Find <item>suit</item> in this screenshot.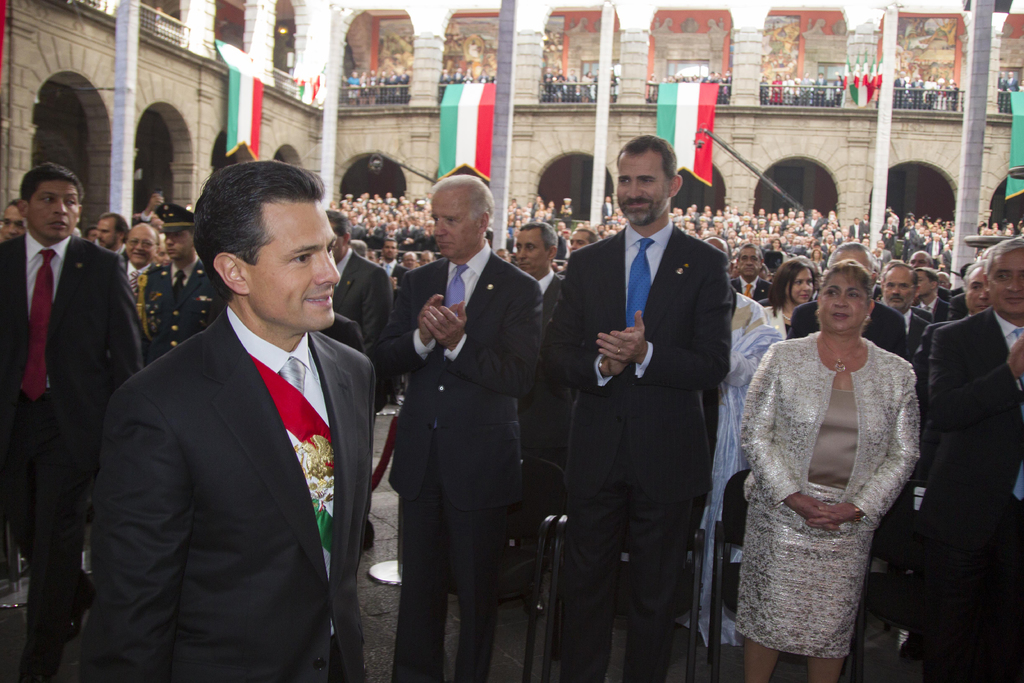
The bounding box for <item>suit</item> is rect(737, 331, 922, 532).
